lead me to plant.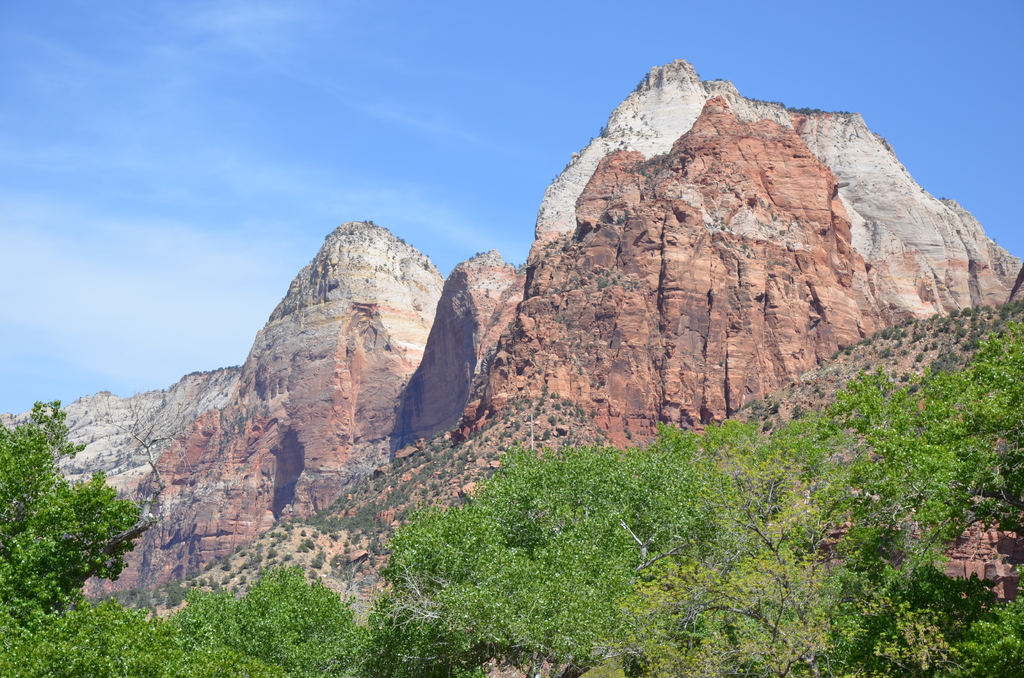
Lead to region(188, 577, 200, 587).
